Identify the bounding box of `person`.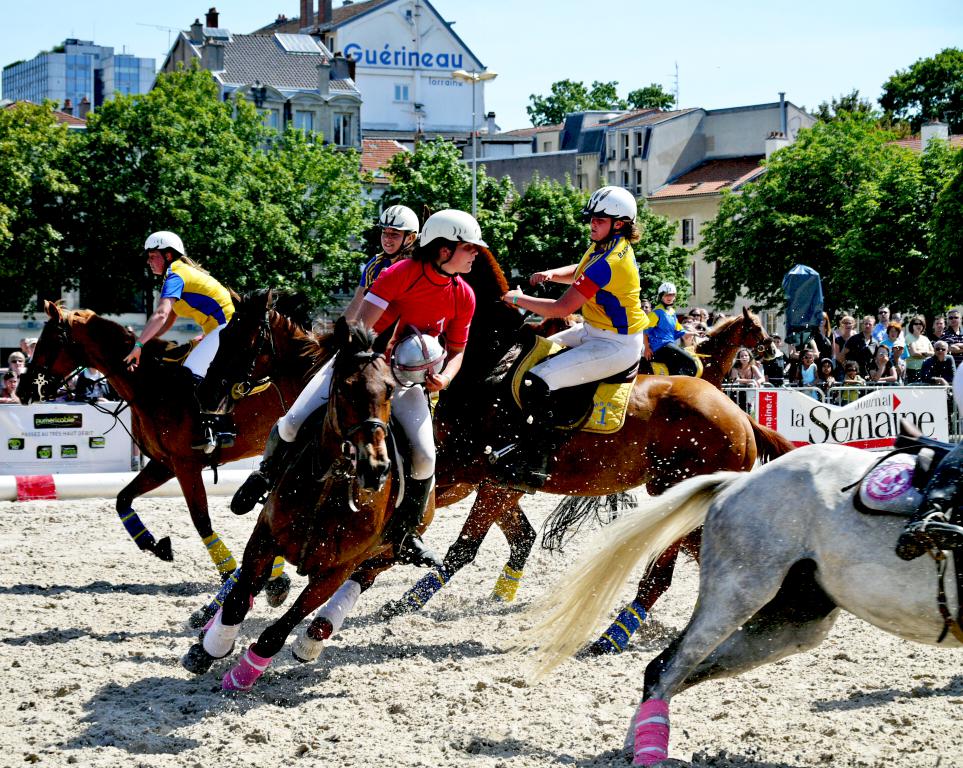
645, 277, 702, 379.
